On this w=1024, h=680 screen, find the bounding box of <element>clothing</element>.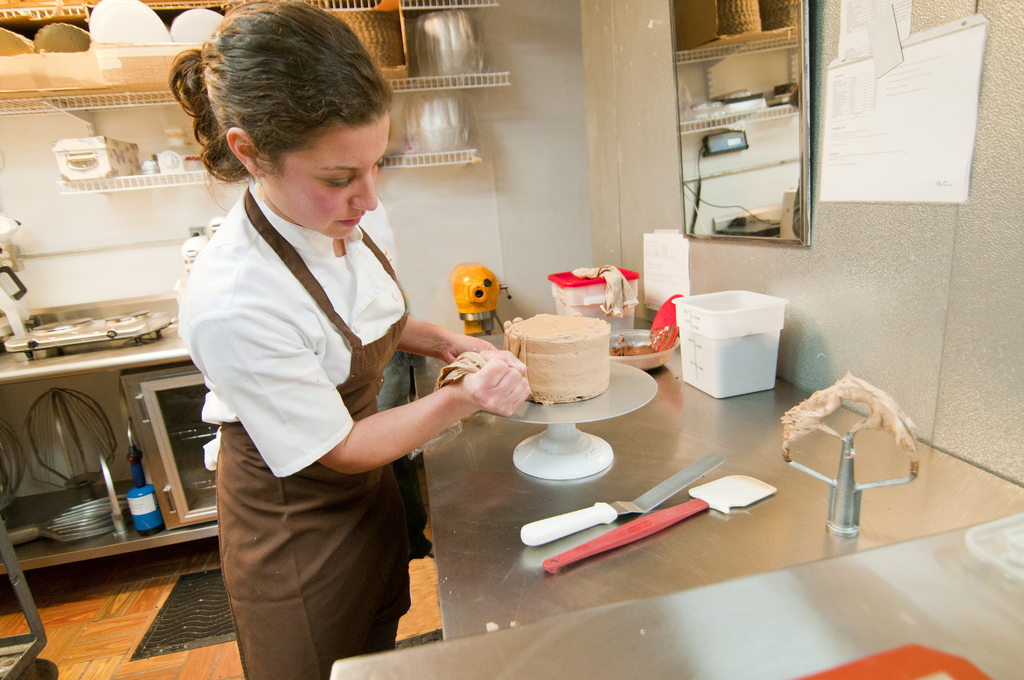
Bounding box: pyautogui.locateOnScreen(170, 123, 456, 640).
